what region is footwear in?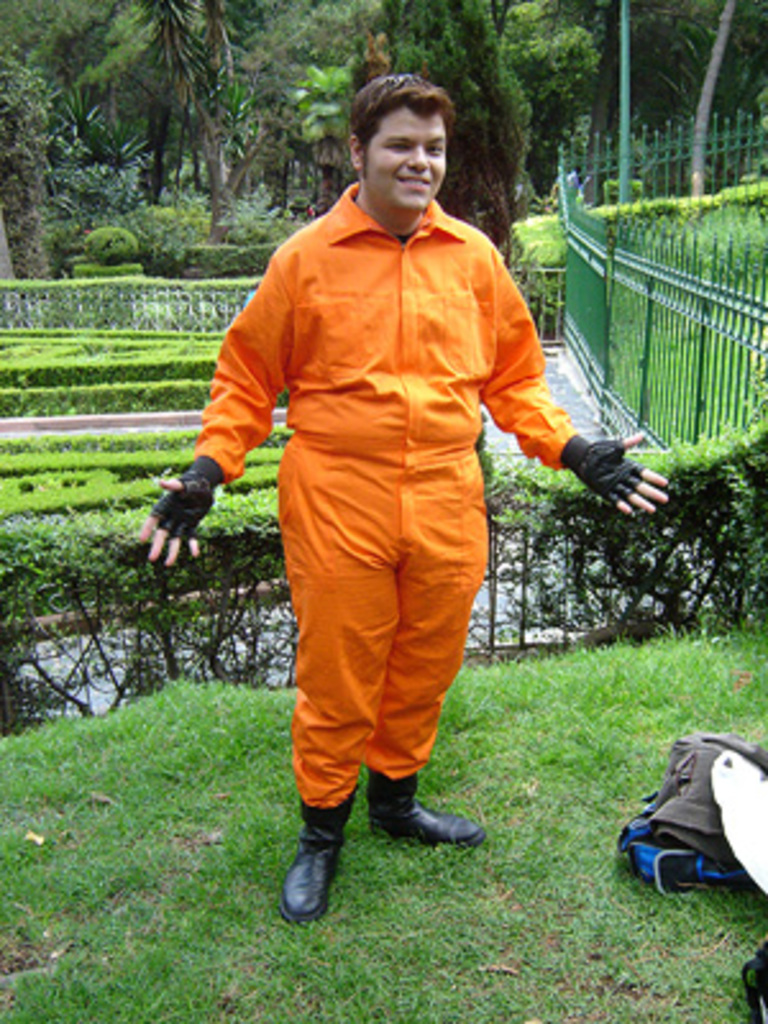
region(364, 771, 484, 845).
